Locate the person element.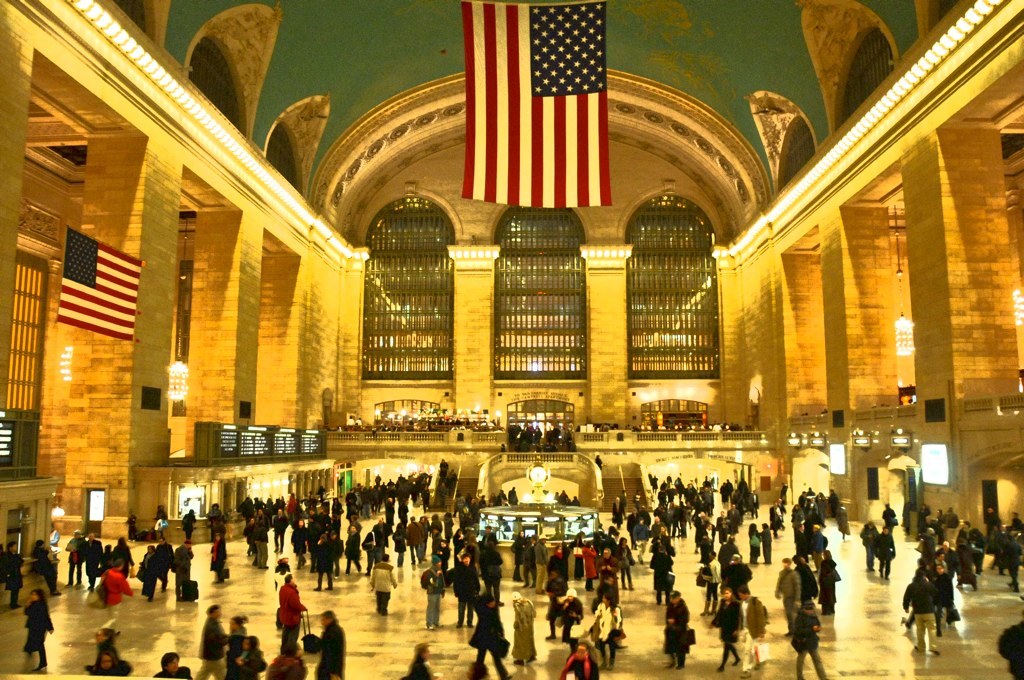
Element bbox: 203:607:233:679.
